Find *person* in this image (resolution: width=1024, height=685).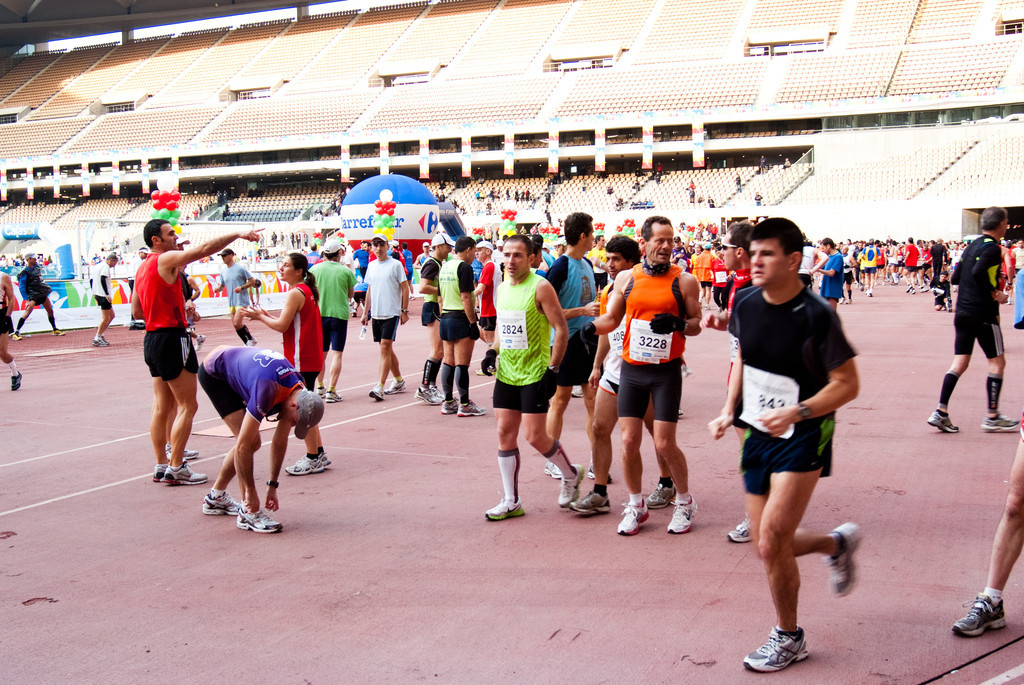
crop(91, 250, 118, 348).
